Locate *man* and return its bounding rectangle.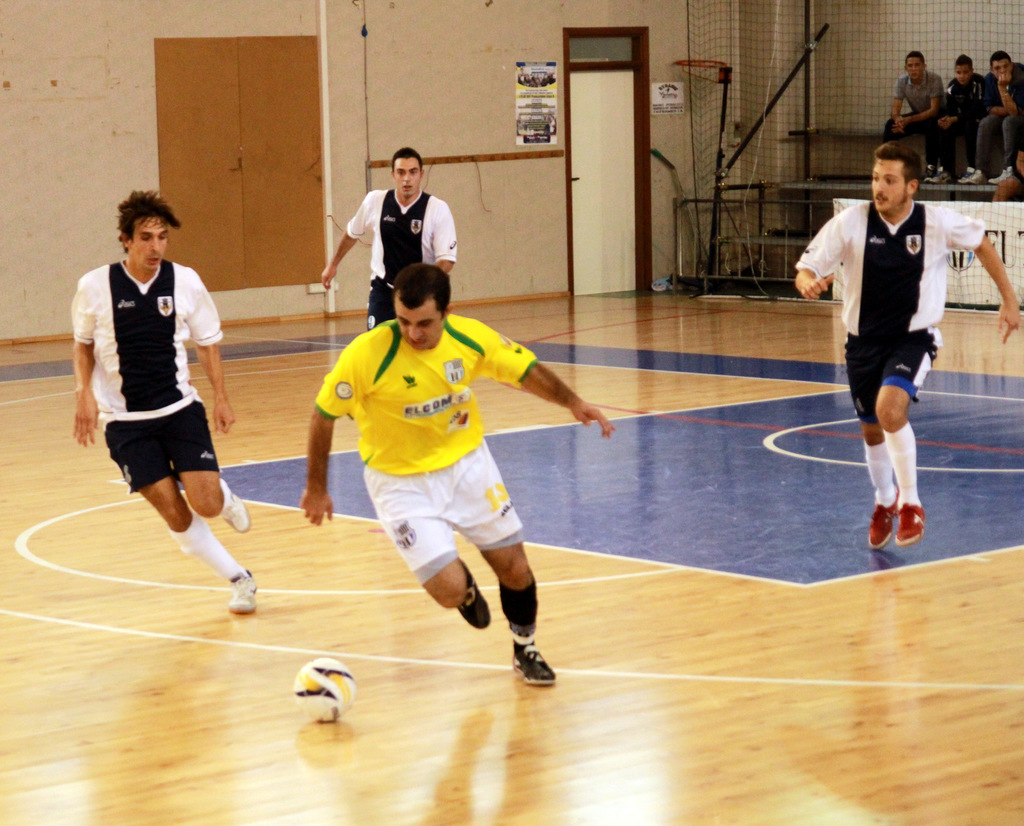
(x1=960, y1=49, x2=1023, y2=186).
